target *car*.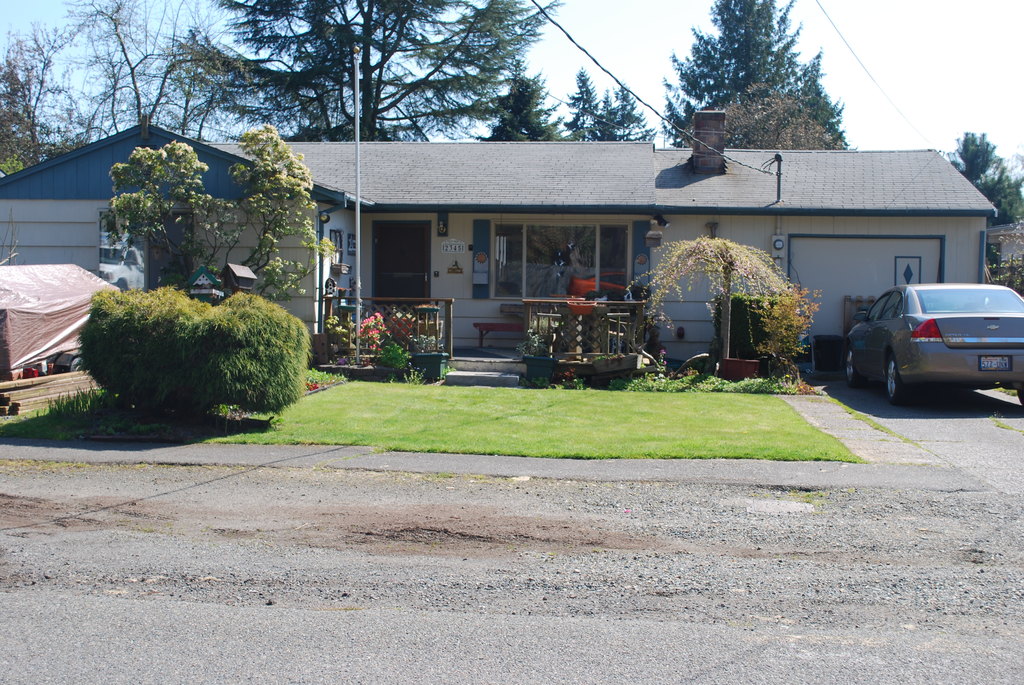
Target region: pyautogui.locateOnScreen(842, 282, 1023, 402).
